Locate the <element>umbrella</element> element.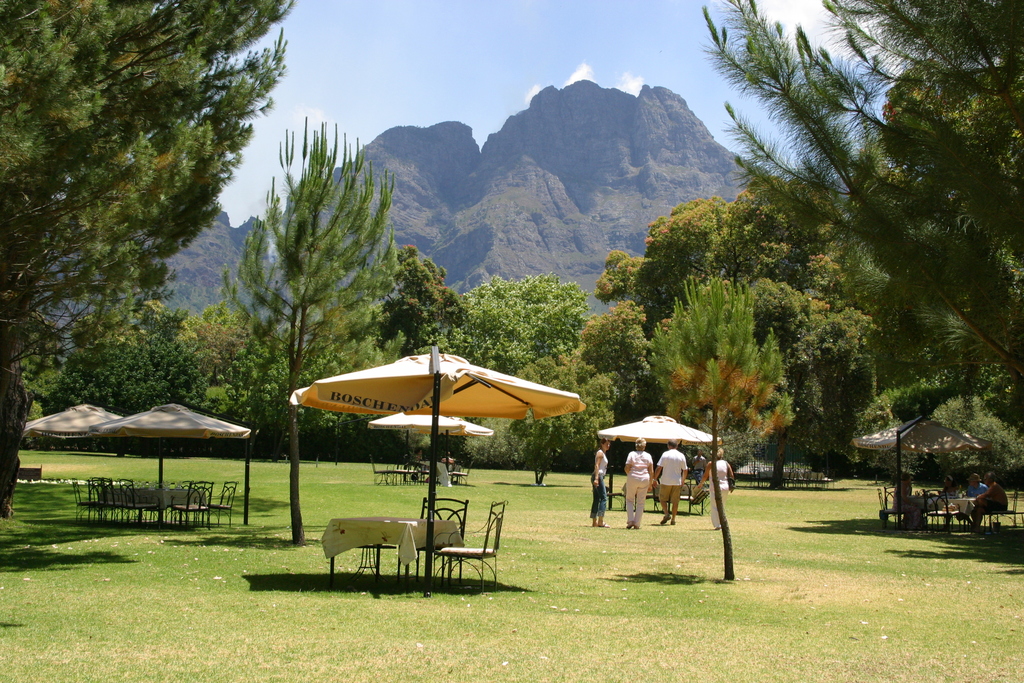
Element bbox: 24,402,118,441.
